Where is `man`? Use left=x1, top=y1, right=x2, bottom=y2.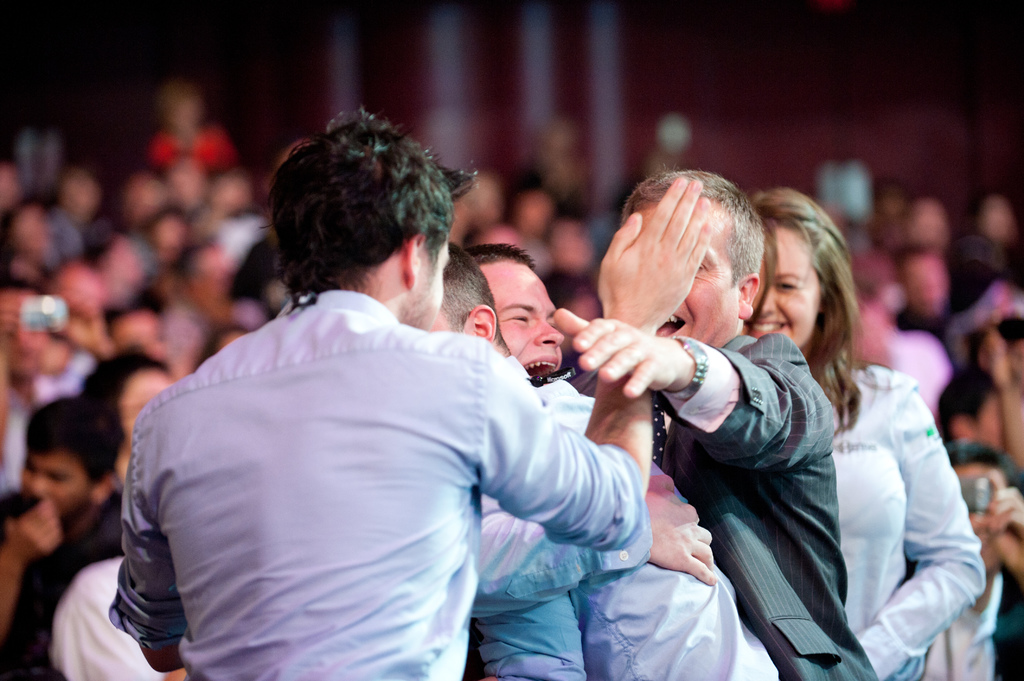
left=889, top=448, right=1023, bottom=680.
